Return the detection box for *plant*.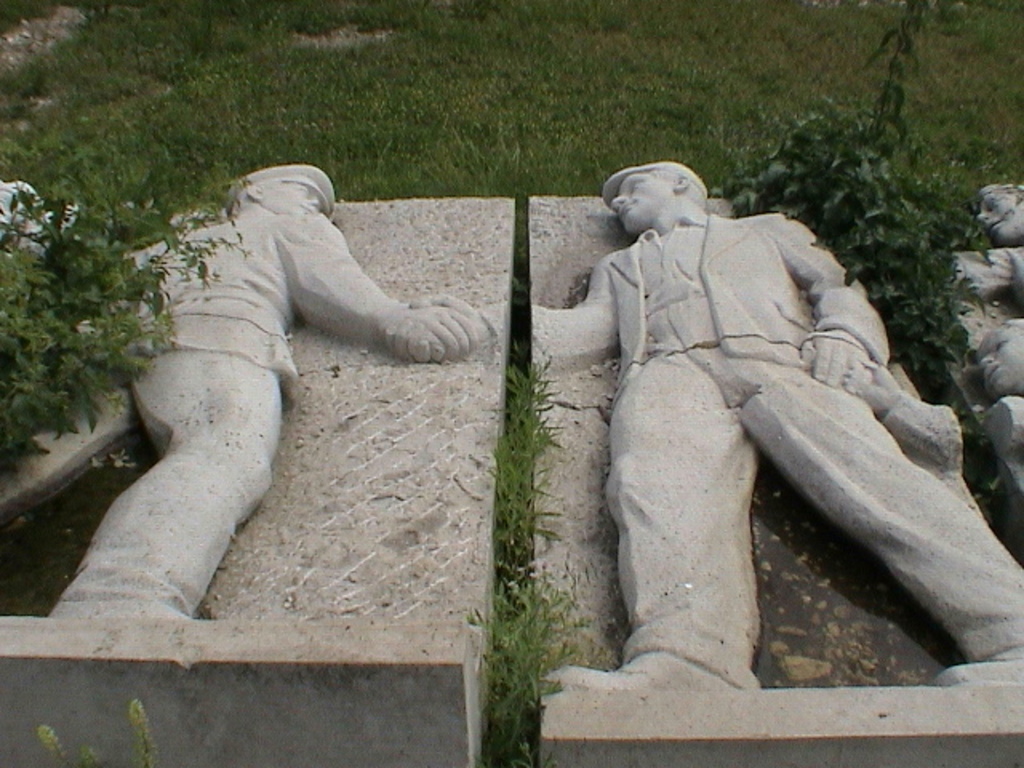
box(726, 0, 995, 523).
